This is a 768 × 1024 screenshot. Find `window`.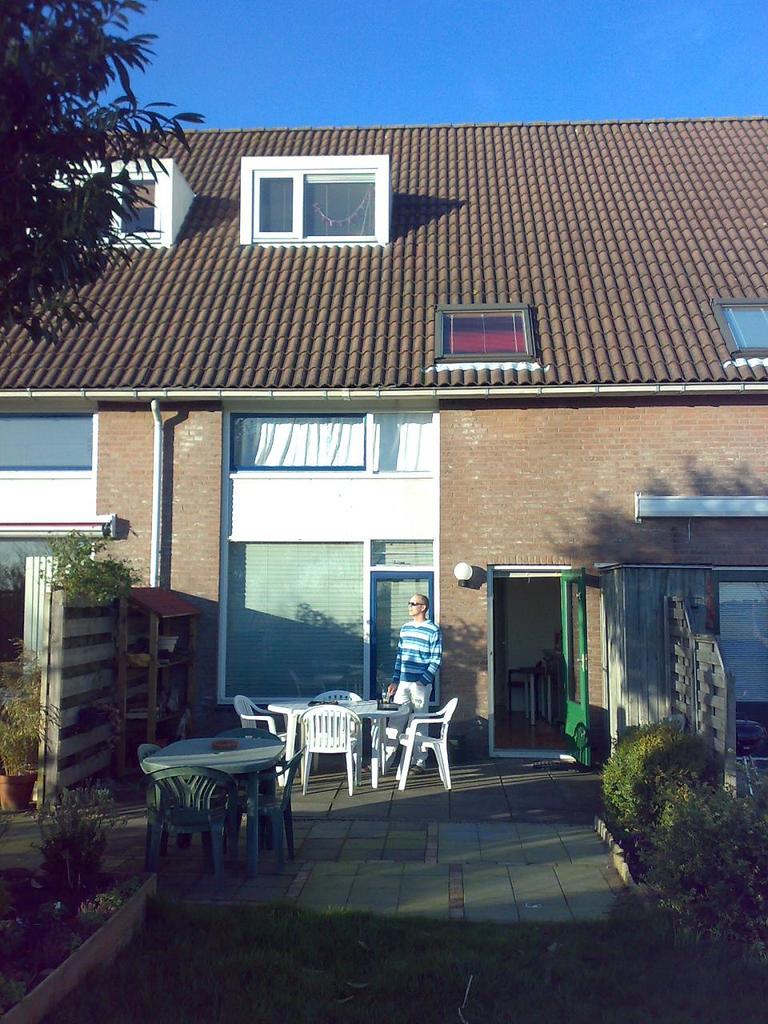
Bounding box: box(94, 166, 157, 241).
